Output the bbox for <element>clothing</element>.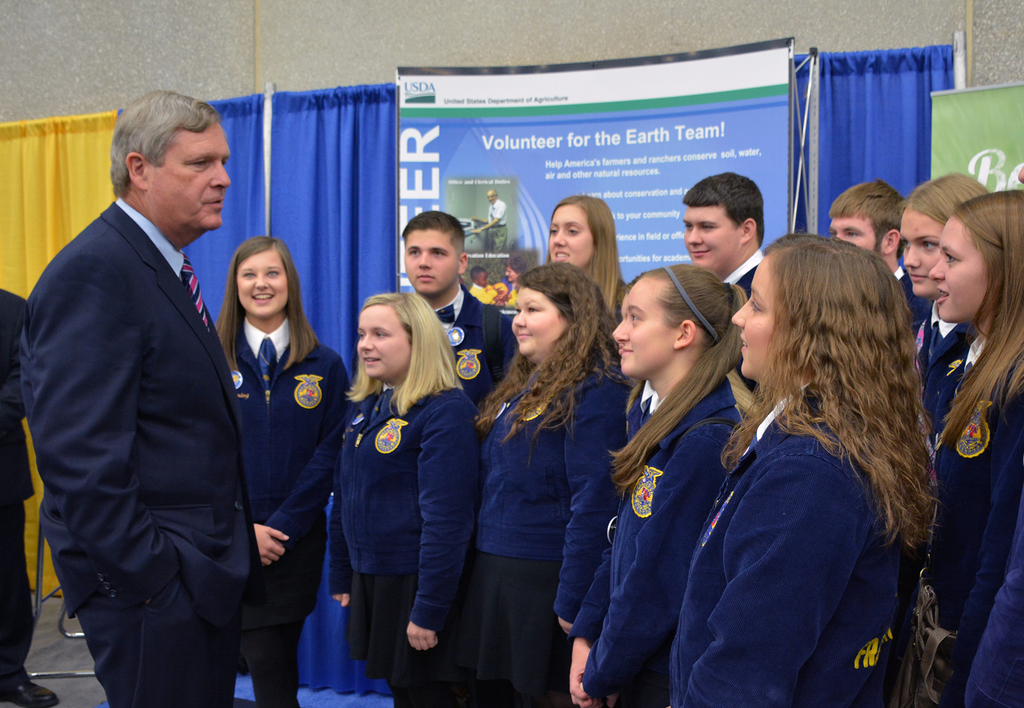
[963, 526, 1023, 704].
